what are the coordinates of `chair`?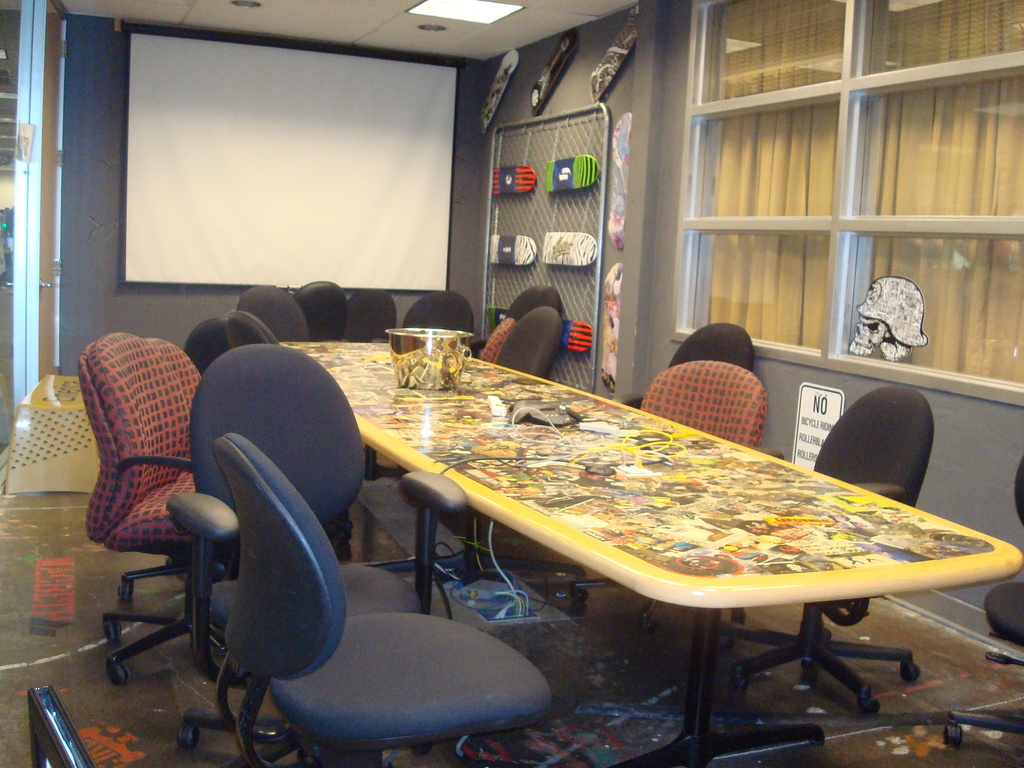
pyautogui.locateOnScreen(477, 320, 515, 367).
